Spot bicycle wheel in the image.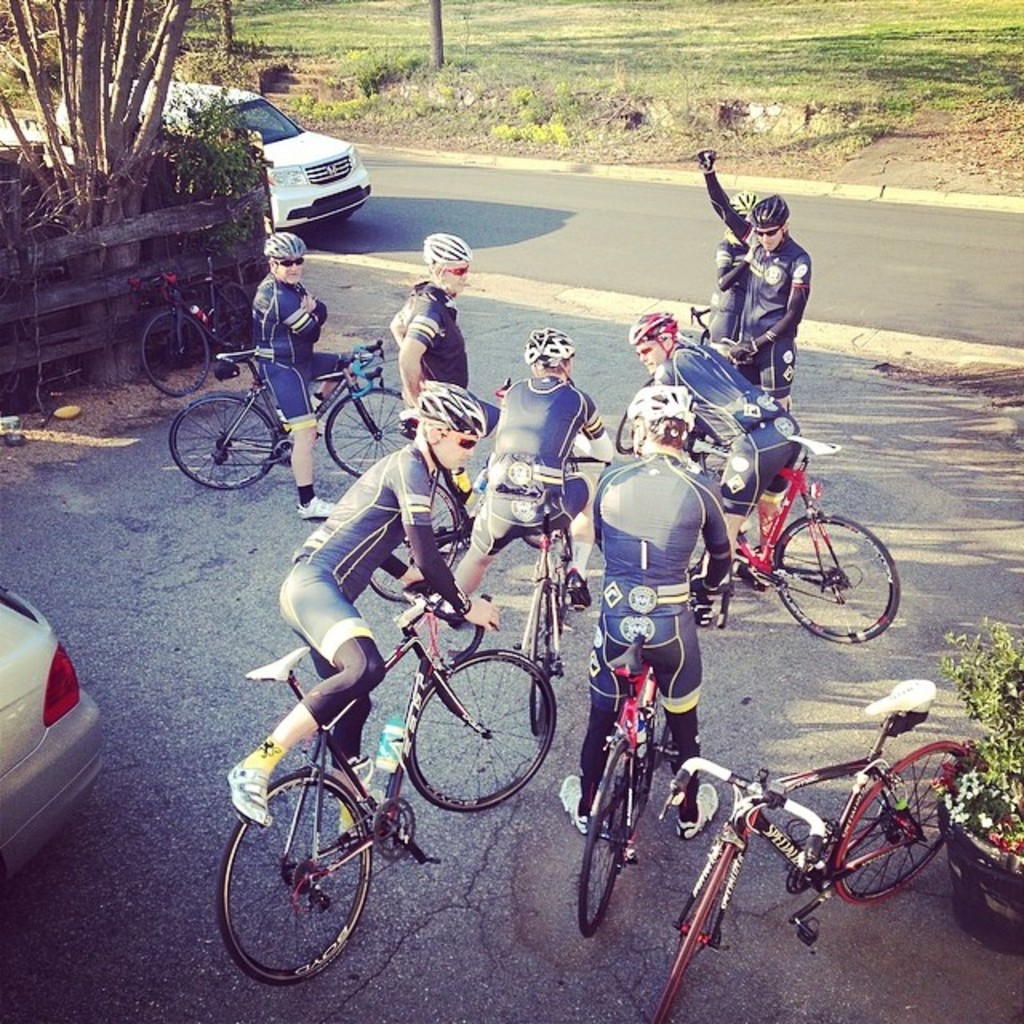
bicycle wheel found at bbox(578, 736, 634, 938).
